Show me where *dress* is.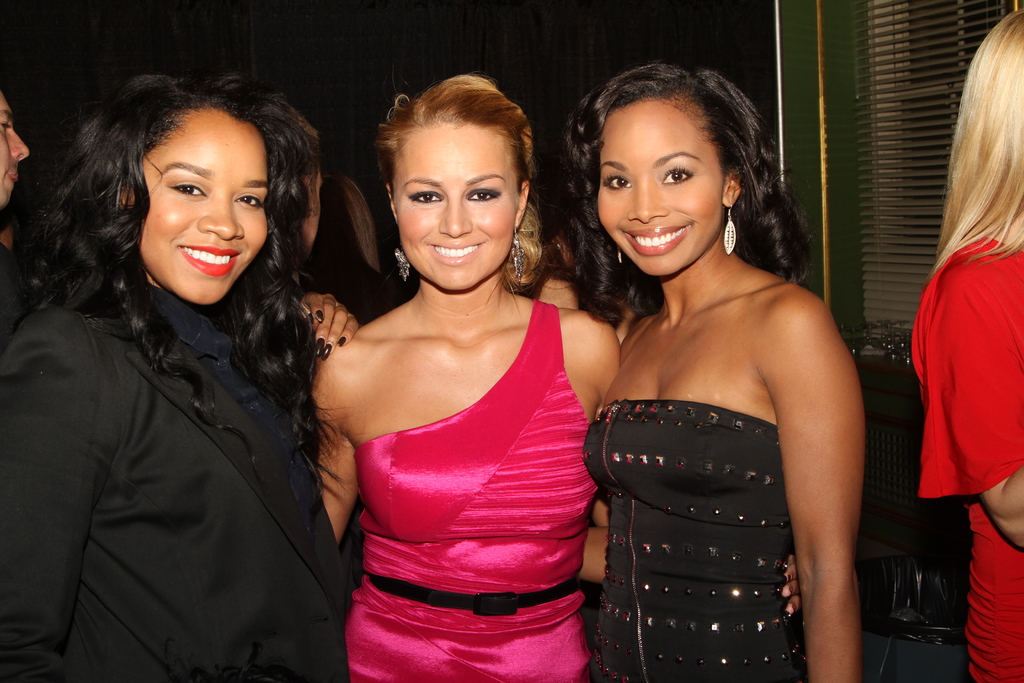
*dress* is at <box>580,399,808,682</box>.
